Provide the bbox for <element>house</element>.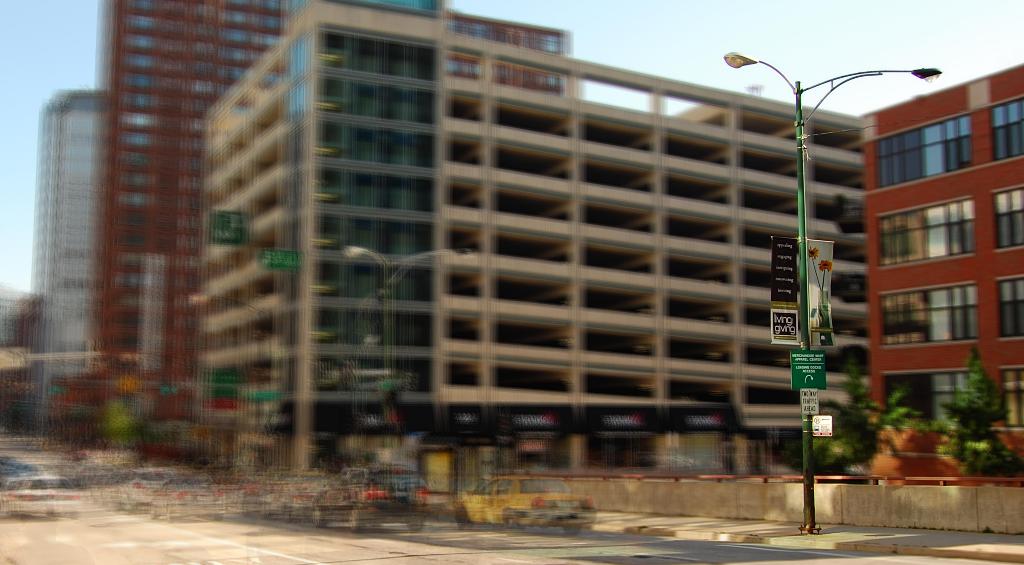
(left=857, top=22, right=1009, bottom=486).
